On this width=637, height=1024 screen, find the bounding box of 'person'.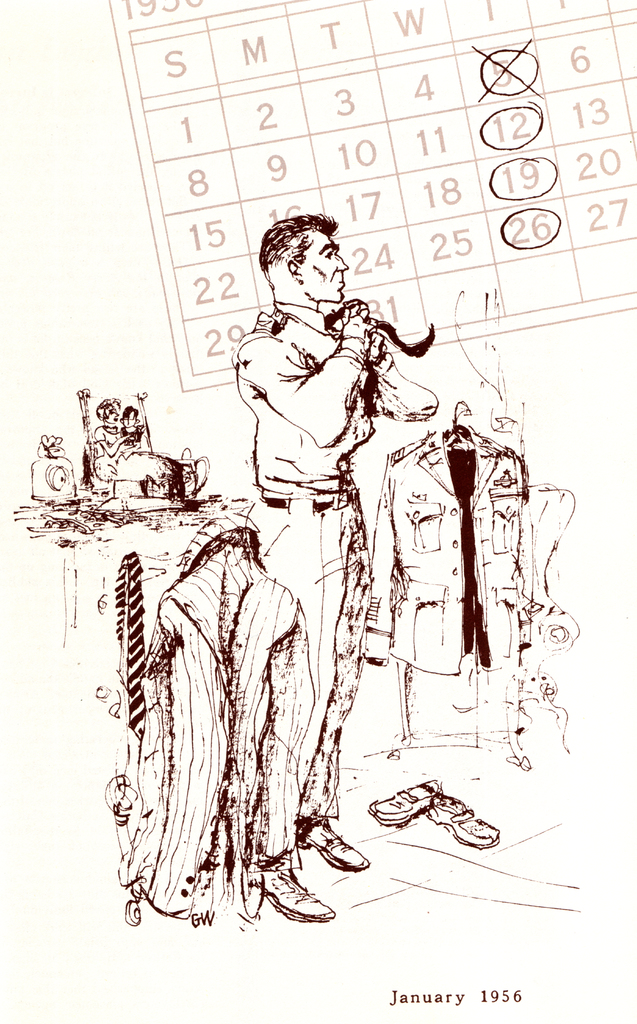
Bounding box: box(122, 408, 145, 453).
